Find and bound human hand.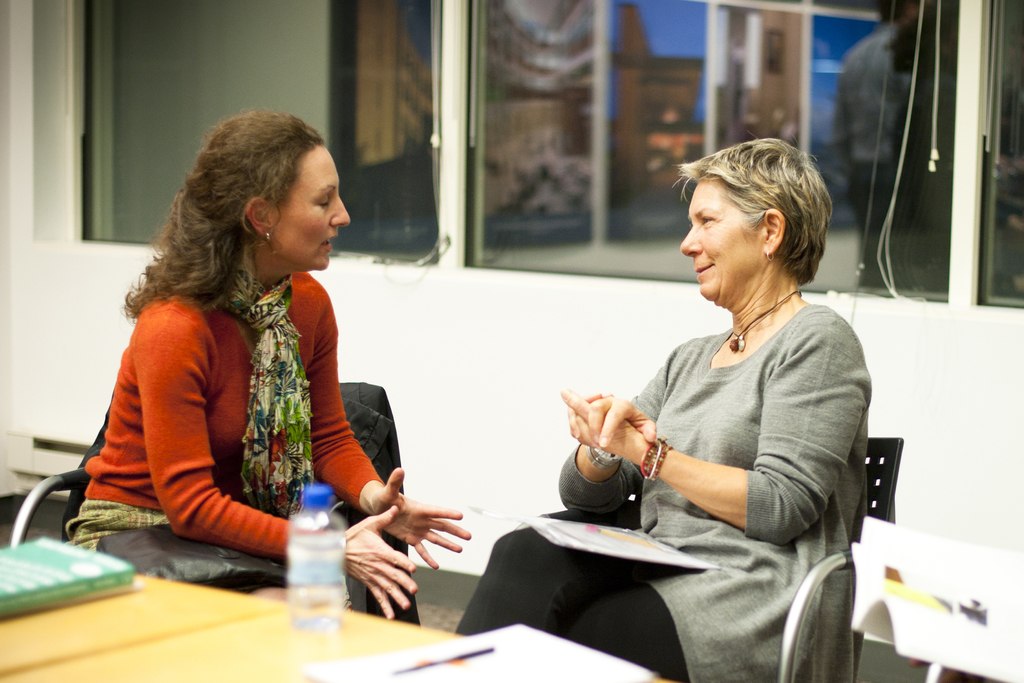
Bound: crop(563, 389, 648, 465).
